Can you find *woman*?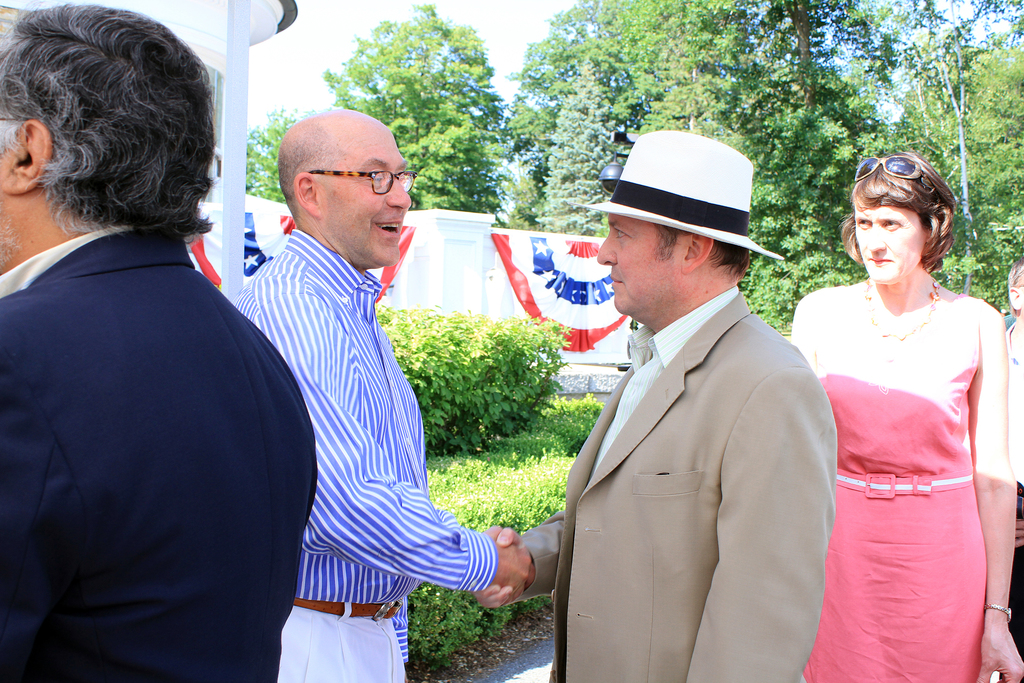
Yes, bounding box: l=793, t=148, r=1016, b=671.
